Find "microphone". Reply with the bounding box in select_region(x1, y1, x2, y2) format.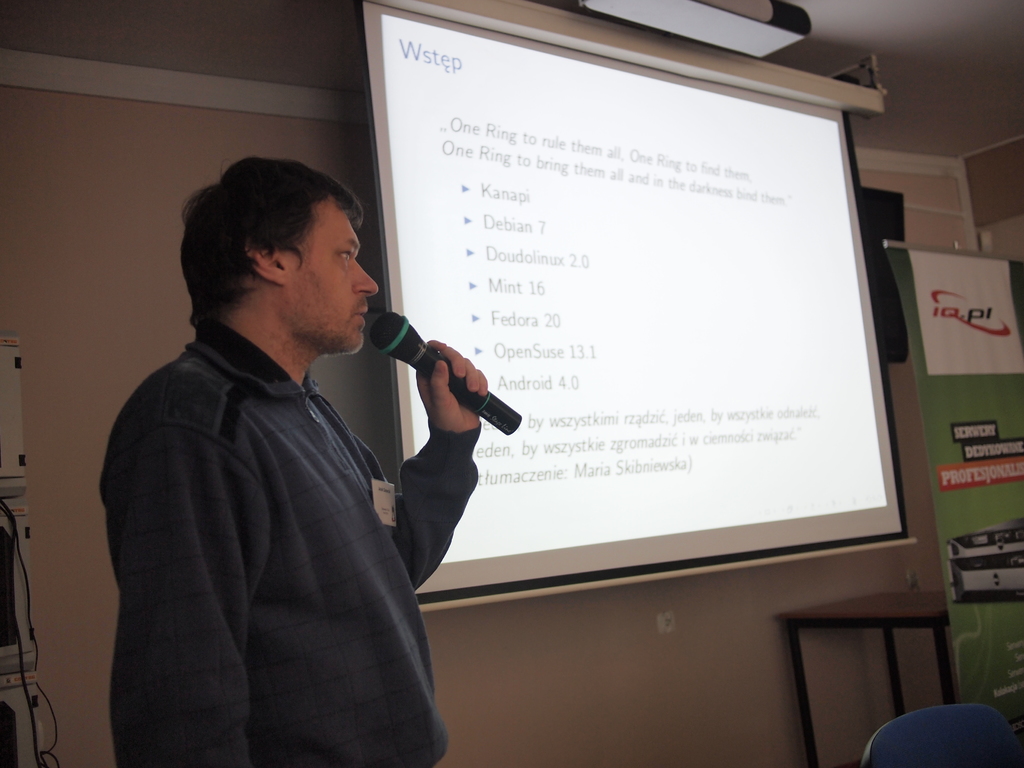
select_region(385, 327, 498, 446).
